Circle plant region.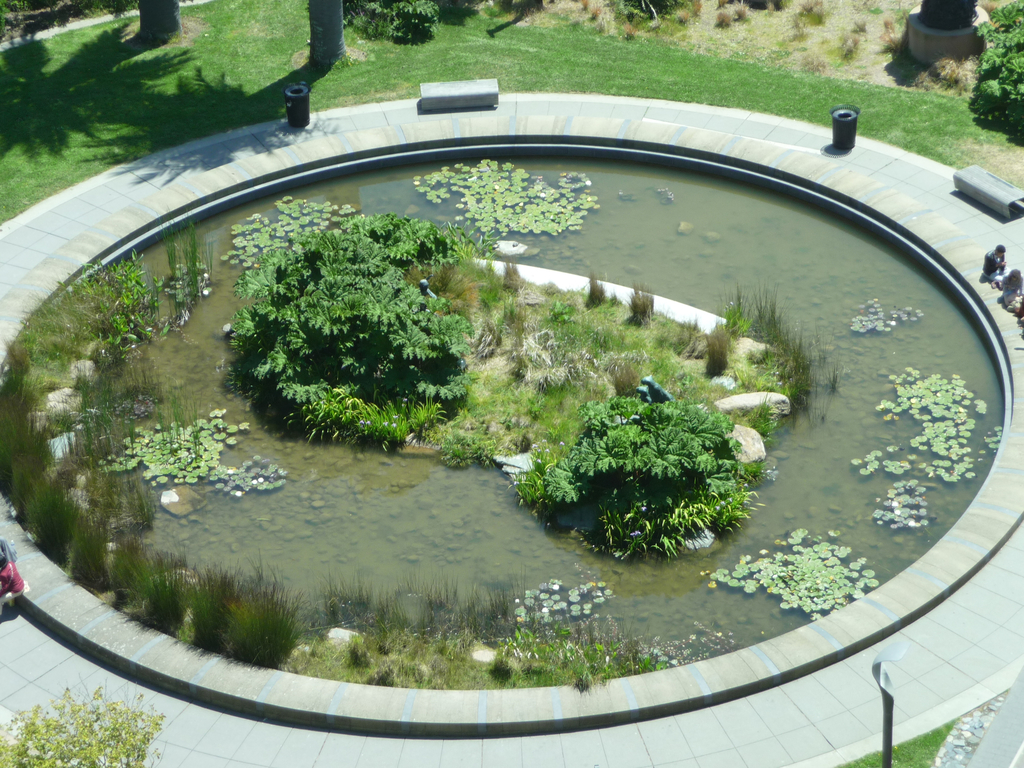
Region: x1=848, y1=716, x2=956, y2=767.
